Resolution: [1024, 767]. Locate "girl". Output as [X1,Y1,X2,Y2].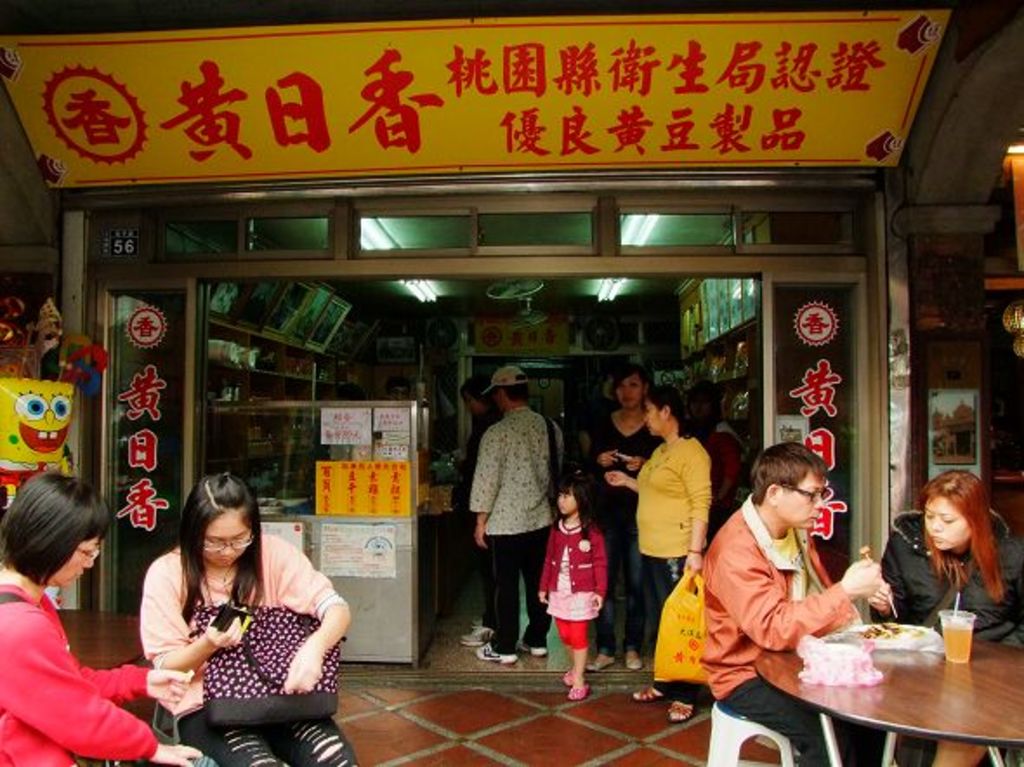
[864,469,1022,765].
